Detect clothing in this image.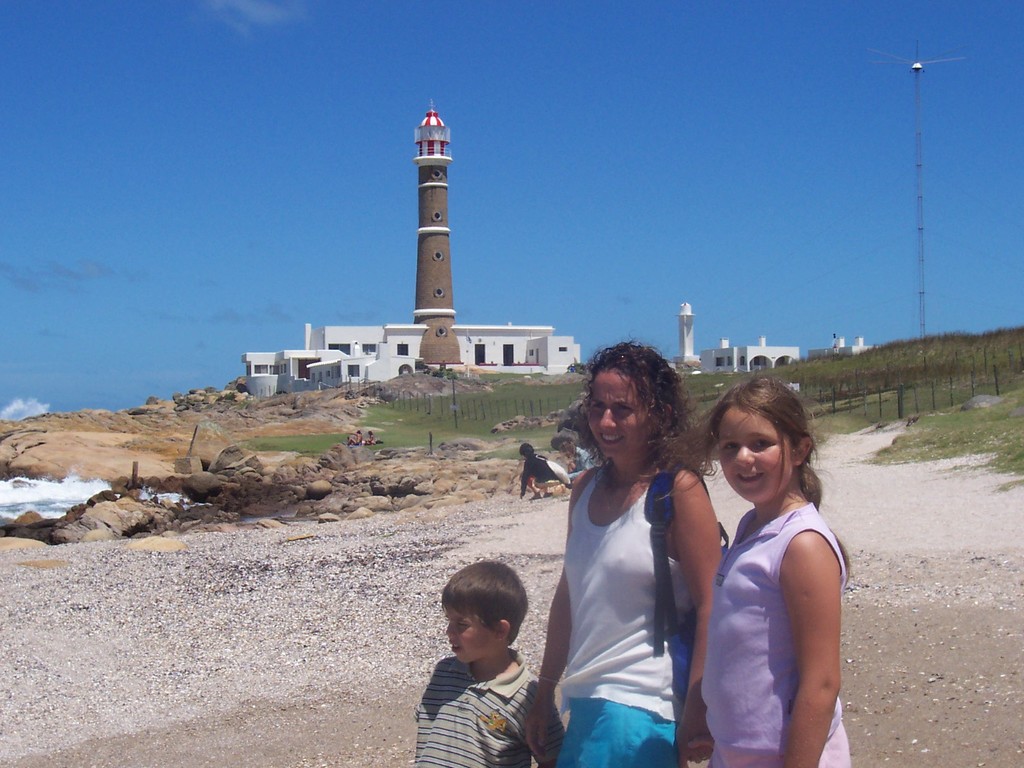
Detection: (544, 689, 684, 764).
